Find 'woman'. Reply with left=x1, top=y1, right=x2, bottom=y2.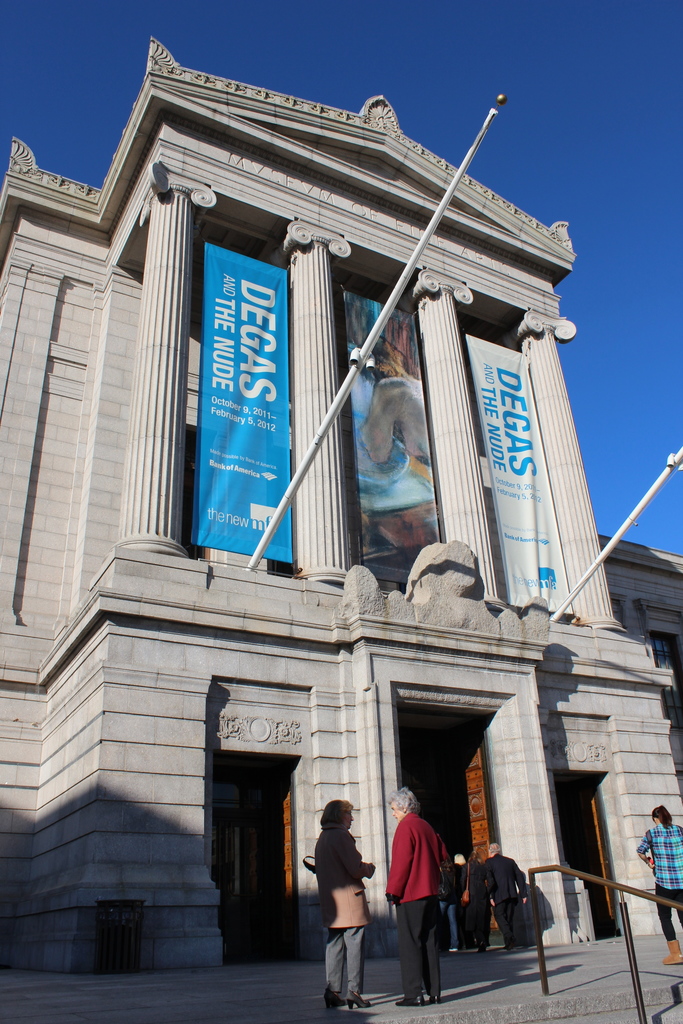
left=630, top=804, right=682, bottom=979.
